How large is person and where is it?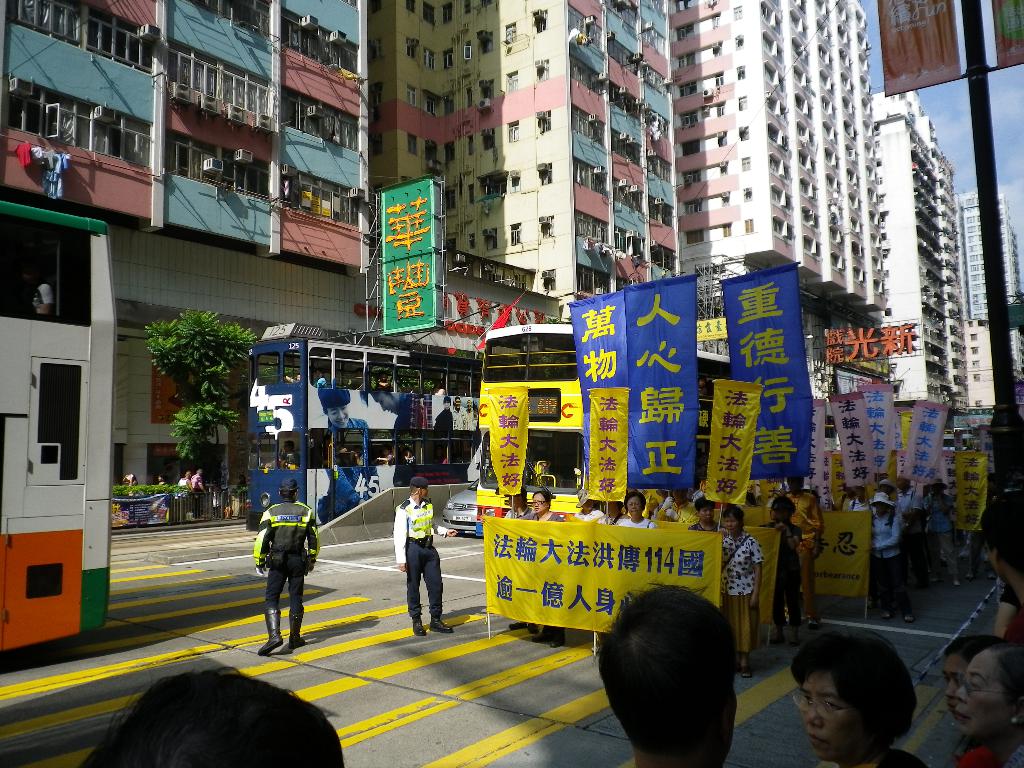
Bounding box: rect(400, 478, 460, 636).
